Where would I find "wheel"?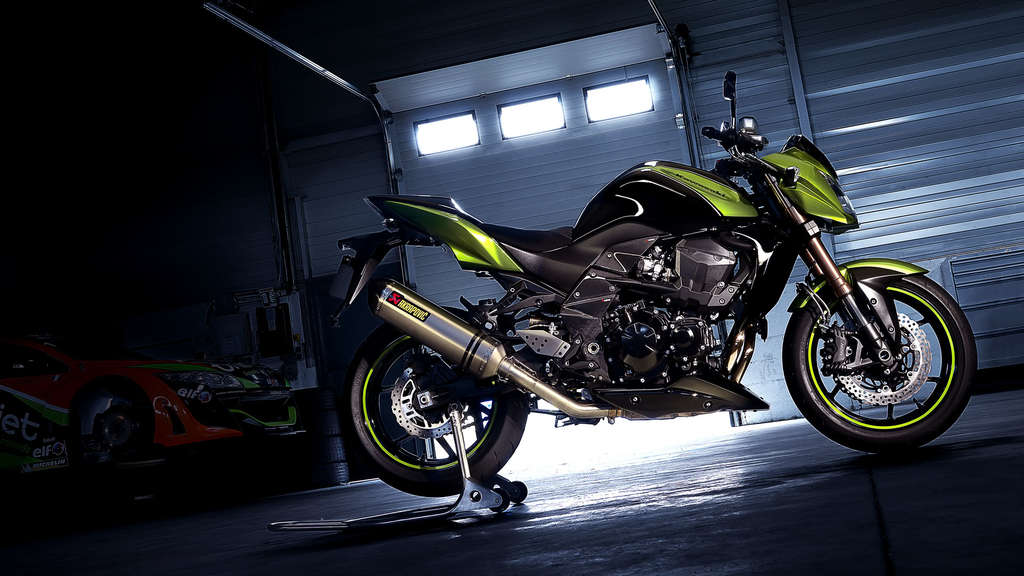
At bbox=(349, 328, 530, 486).
